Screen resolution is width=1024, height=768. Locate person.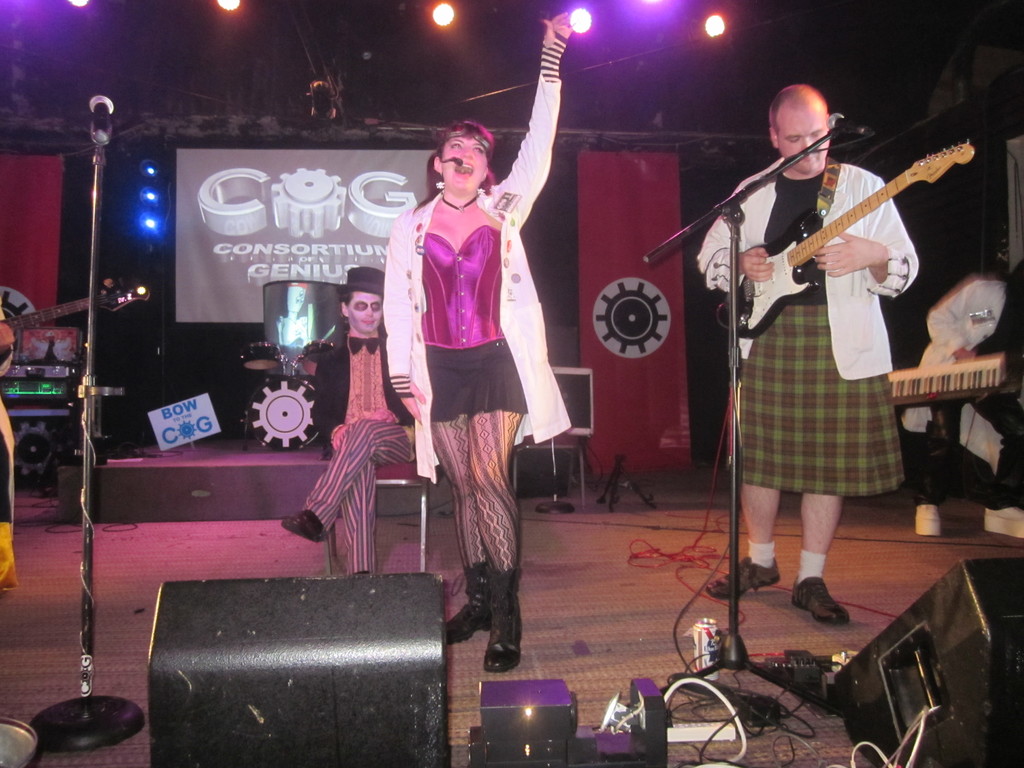
locate(382, 12, 570, 671).
